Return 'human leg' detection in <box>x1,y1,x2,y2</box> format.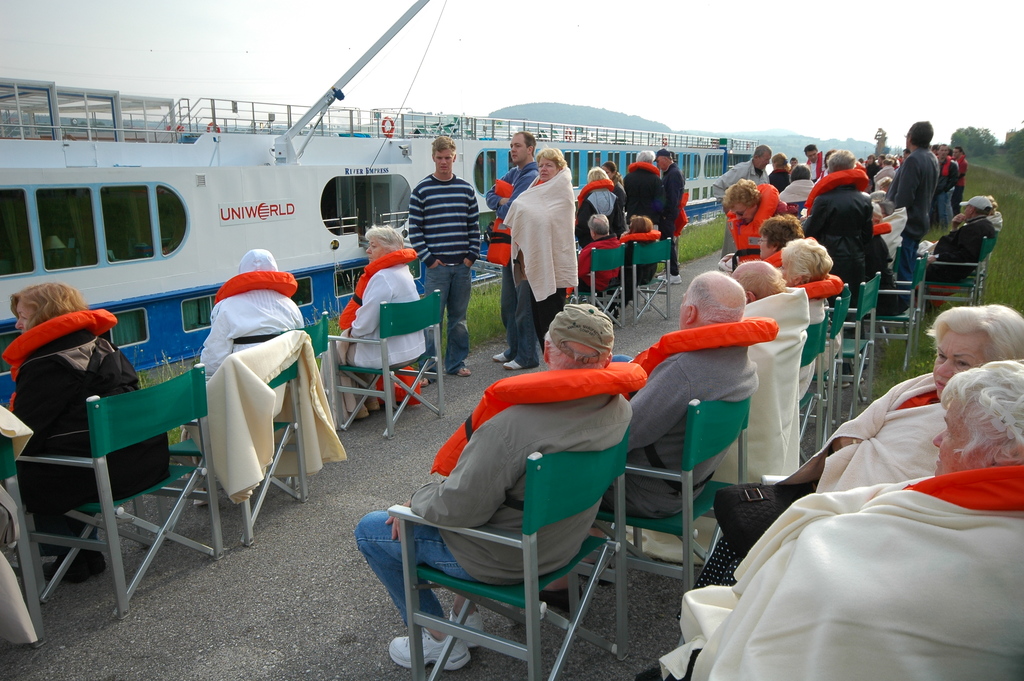
<box>447,249,475,377</box>.
